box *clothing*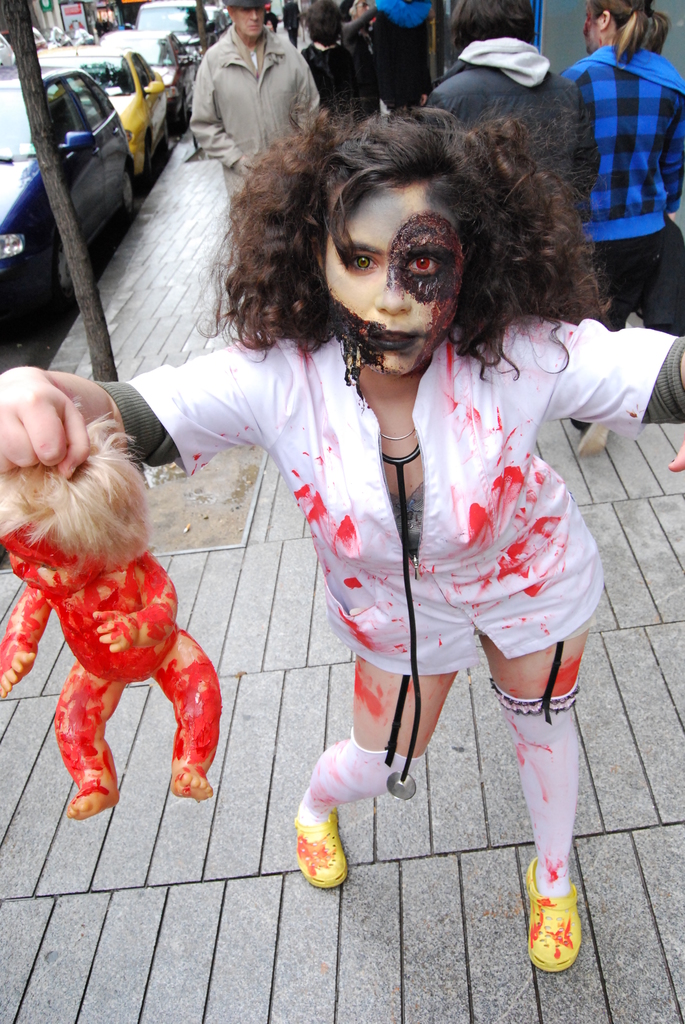
(562, 42, 684, 326)
